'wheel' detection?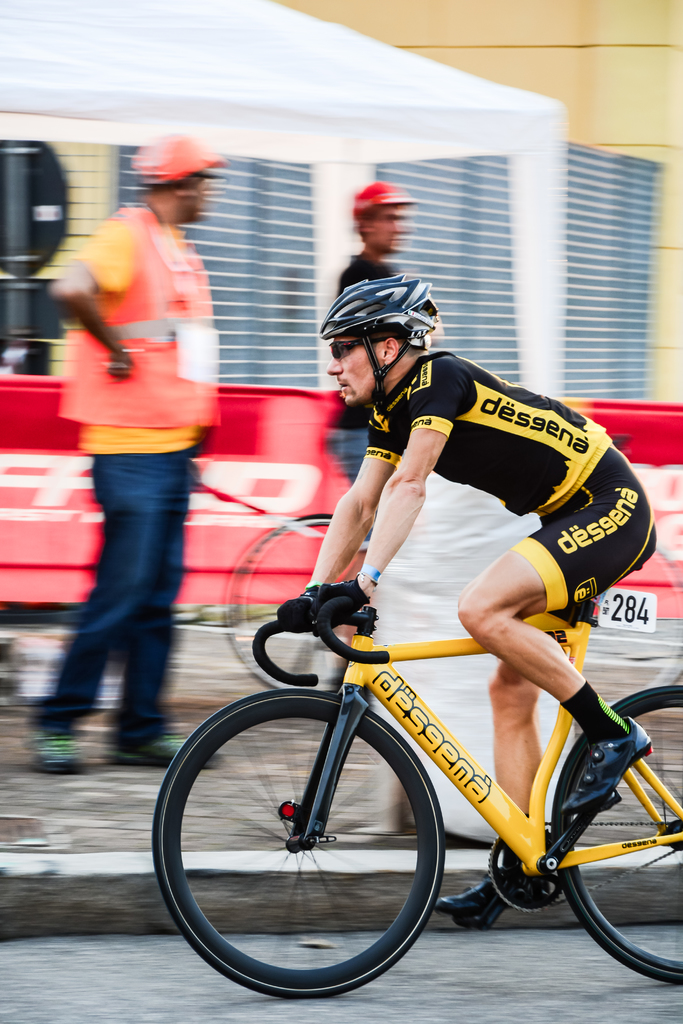
bbox(547, 685, 682, 996)
